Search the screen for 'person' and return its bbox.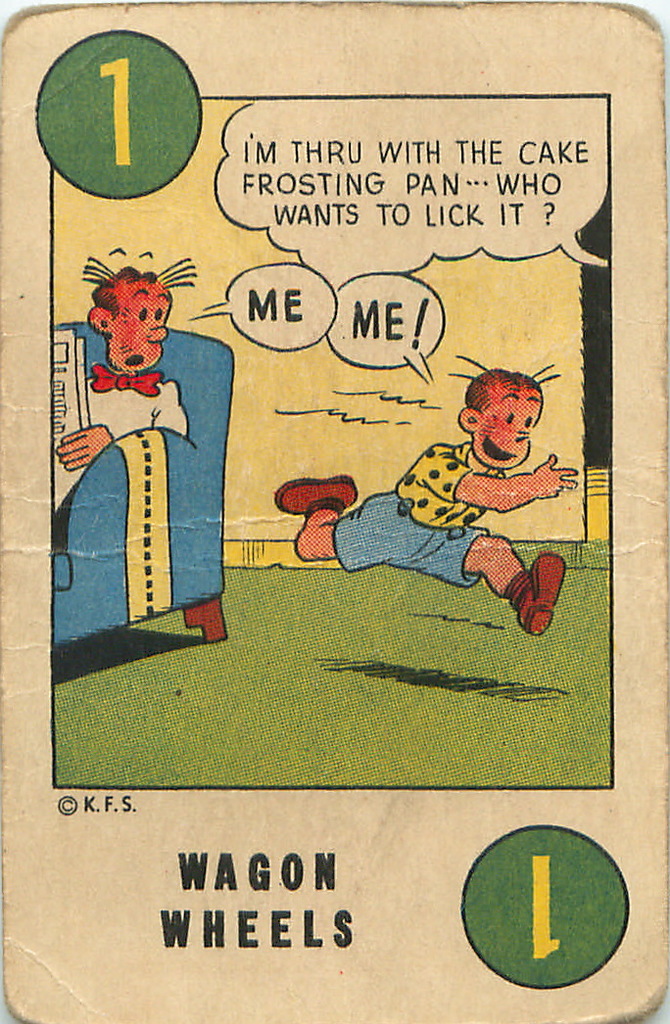
Found: [x1=52, y1=256, x2=196, y2=512].
